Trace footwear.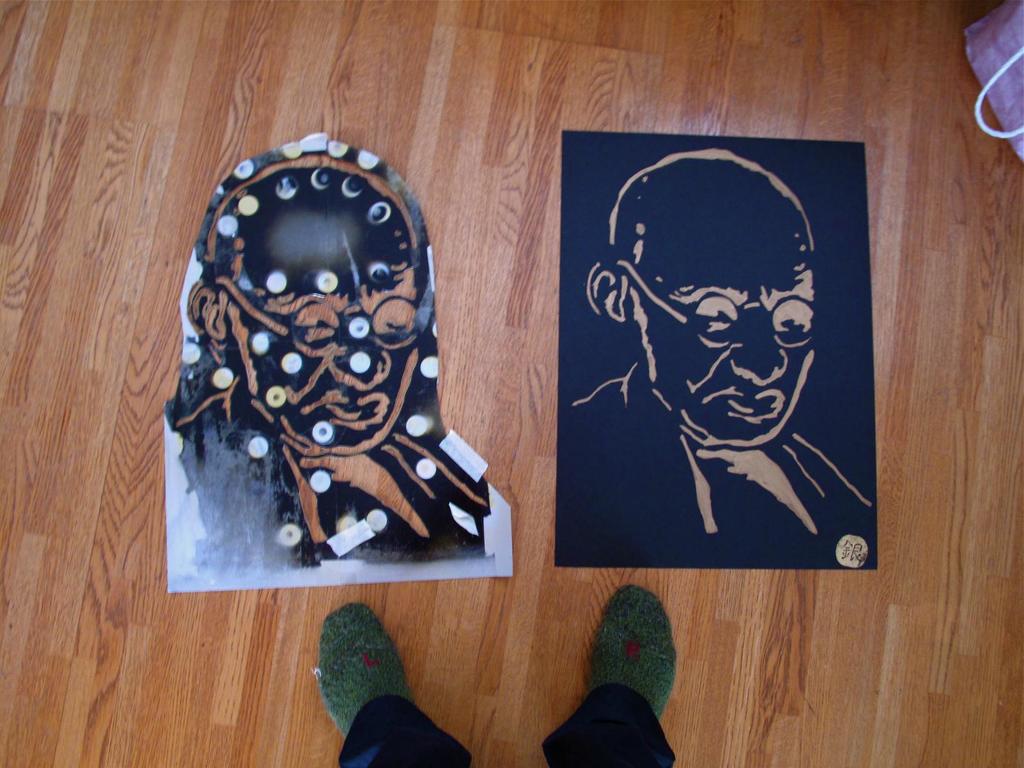
Traced to {"left": 317, "top": 595, "right": 413, "bottom": 707}.
